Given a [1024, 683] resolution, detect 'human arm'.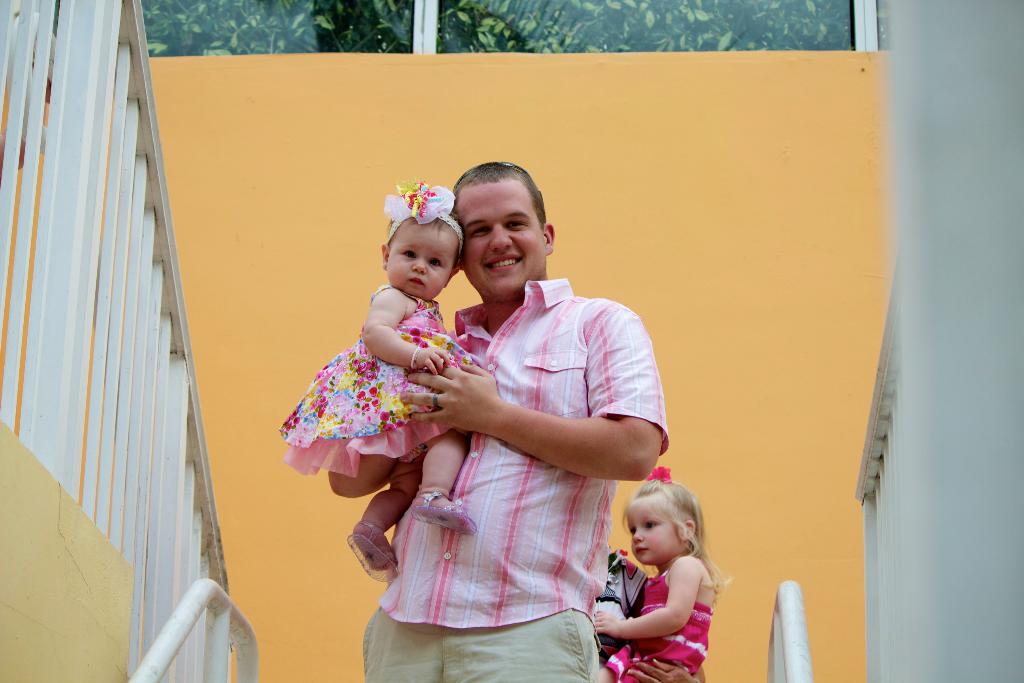
359/284/451/378.
